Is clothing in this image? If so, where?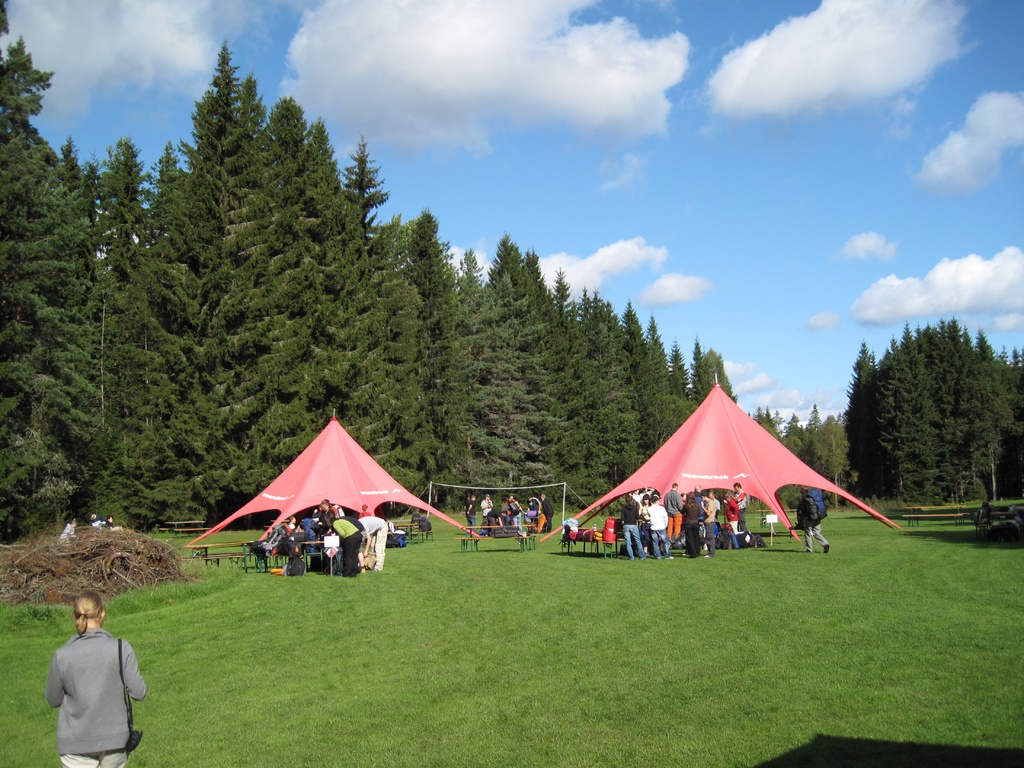
Yes, at 23, 623, 117, 753.
